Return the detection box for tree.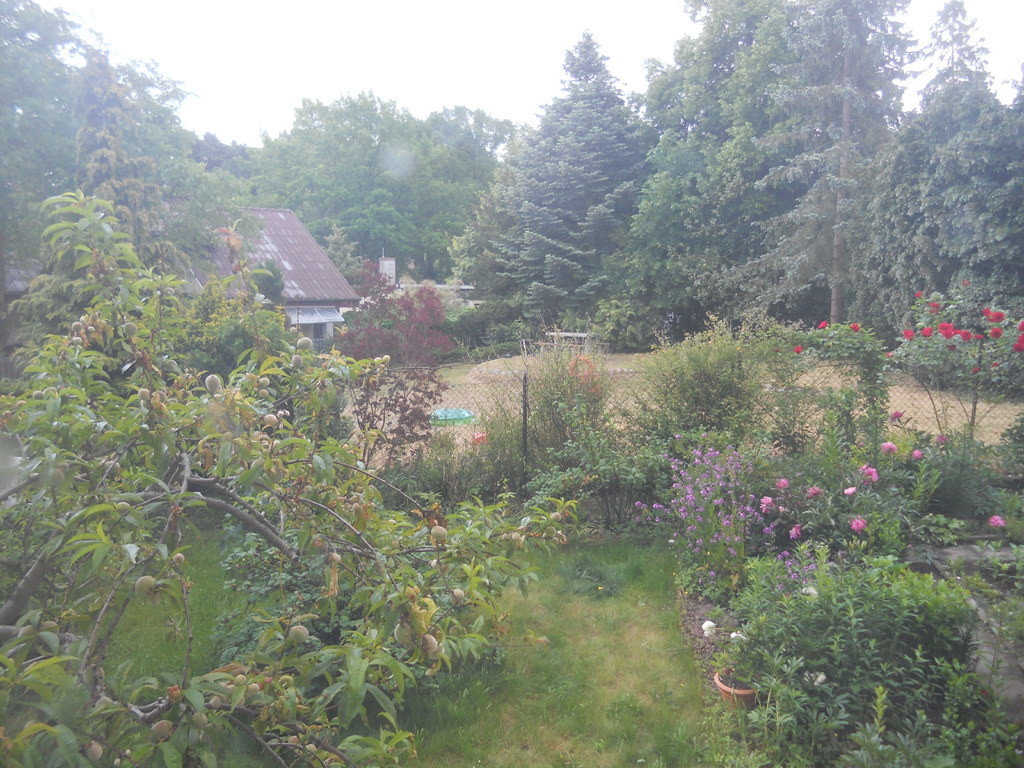
pyautogui.locateOnScreen(430, 105, 513, 162).
